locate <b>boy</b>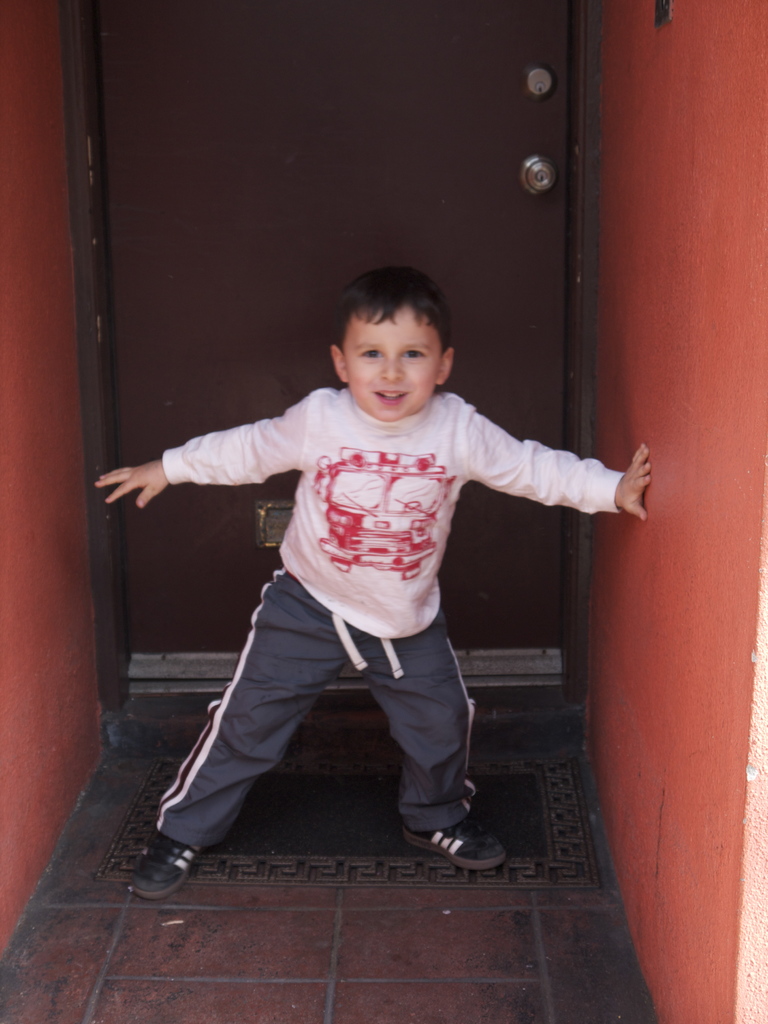
pyautogui.locateOnScreen(88, 262, 652, 899)
